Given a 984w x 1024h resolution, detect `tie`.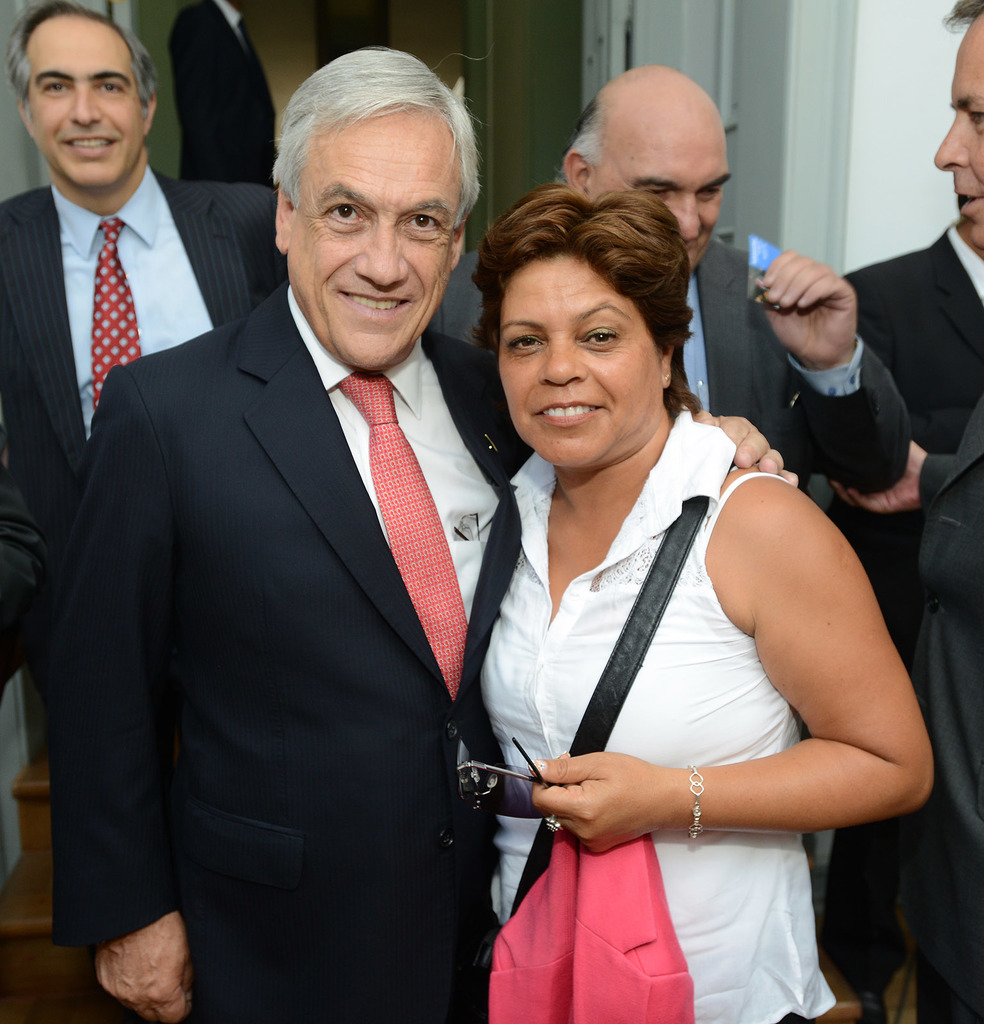
select_region(337, 369, 474, 701).
